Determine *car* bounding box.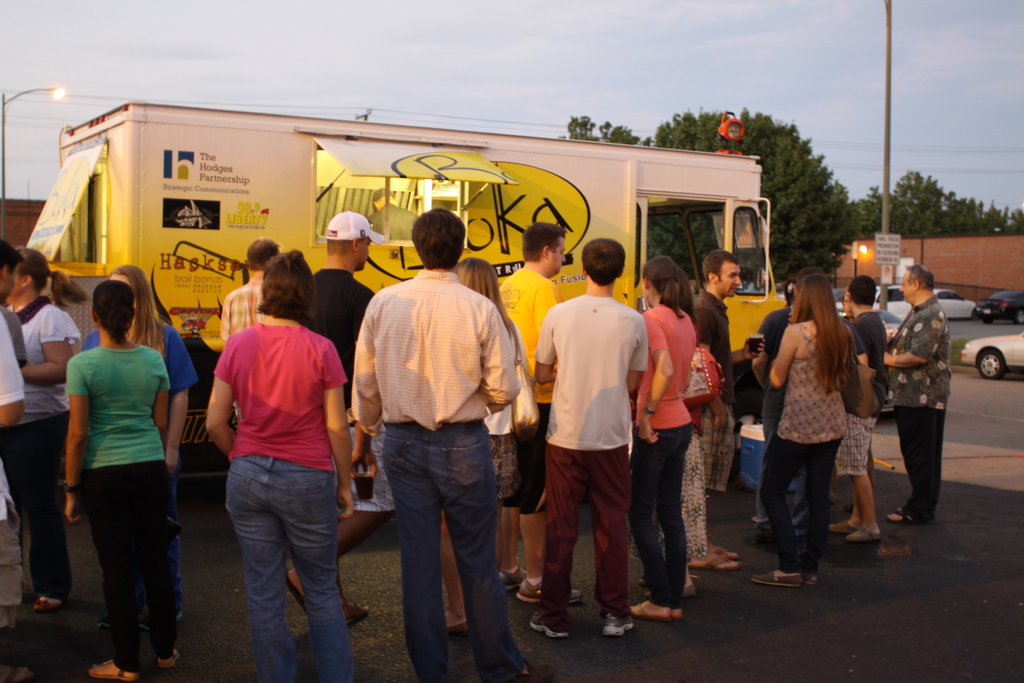
Determined: [962, 328, 1023, 378].
